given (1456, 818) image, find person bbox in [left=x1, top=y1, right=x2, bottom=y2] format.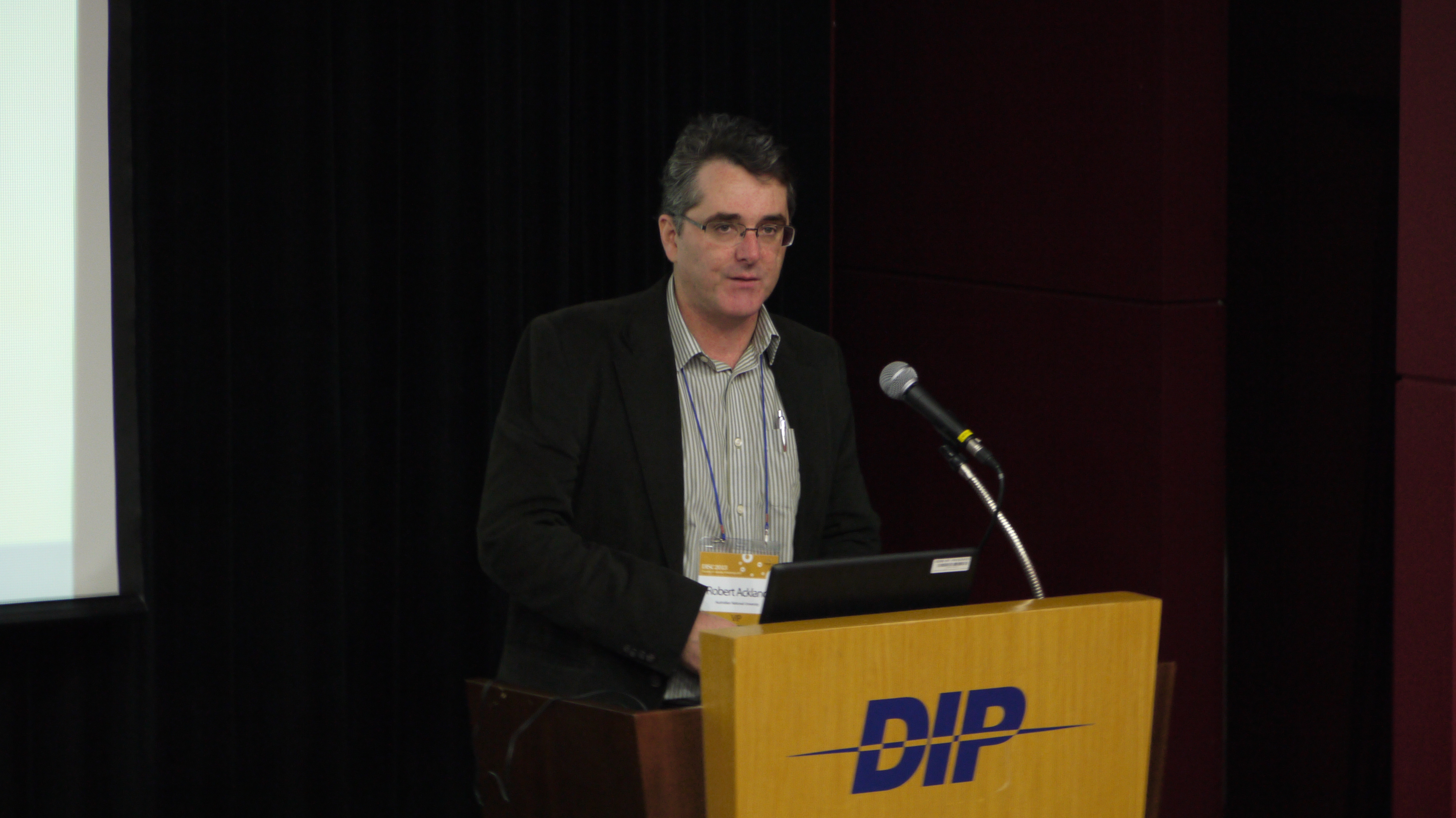
[left=171, top=41, right=322, bottom=251].
